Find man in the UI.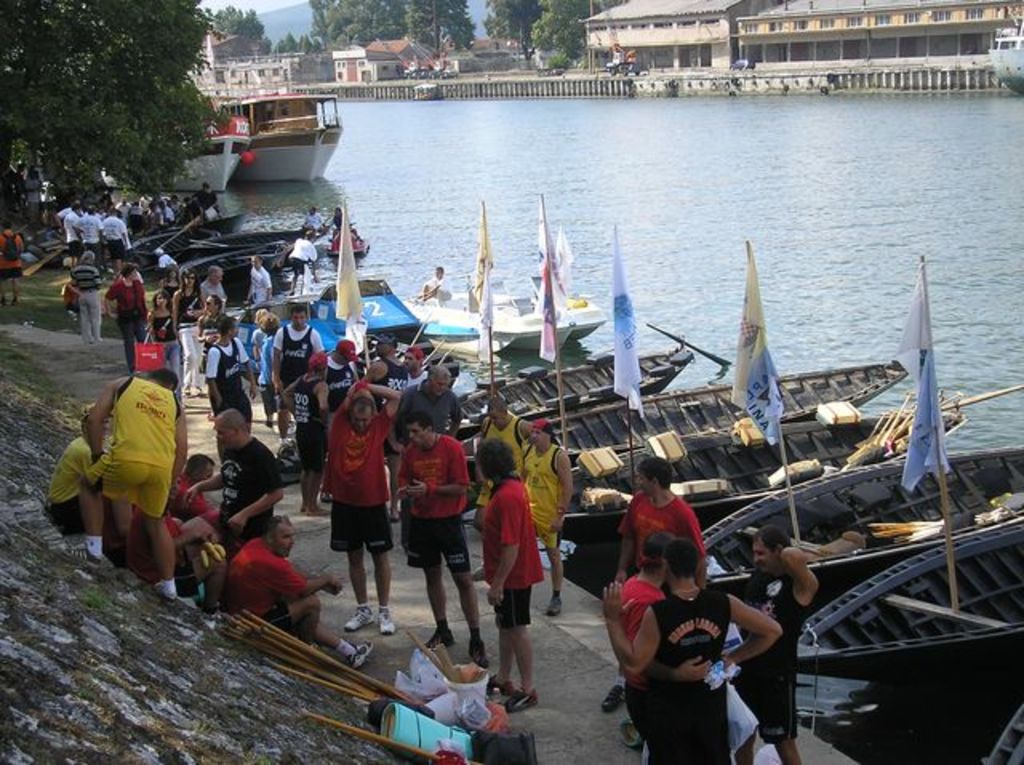
UI element at 40:419:99:549.
